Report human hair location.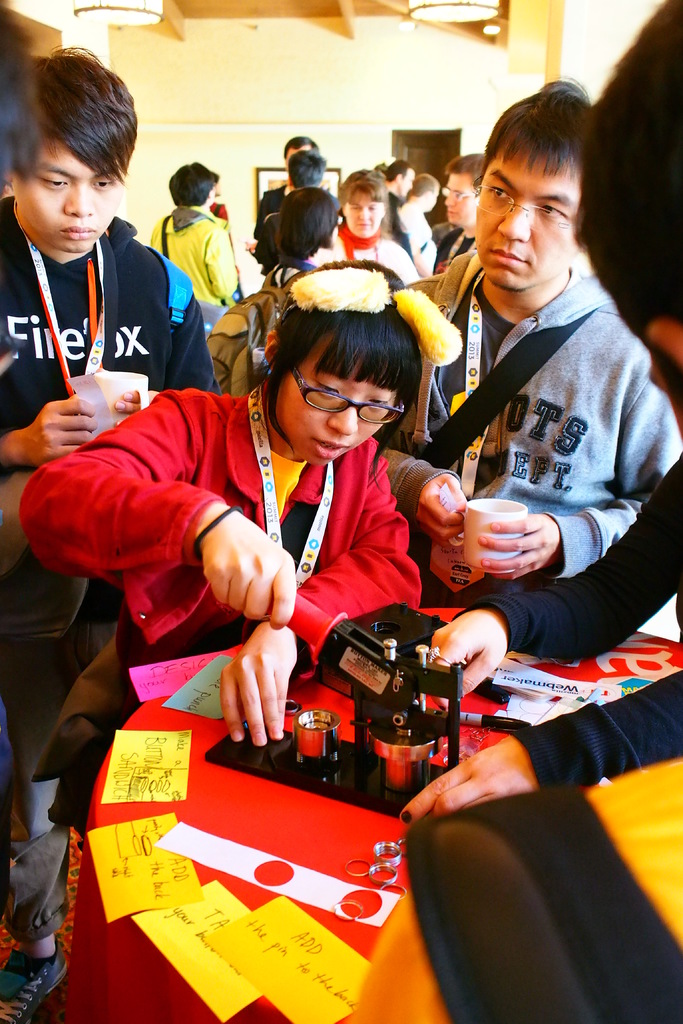
Report: x1=445, y1=153, x2=488, y2=196.
